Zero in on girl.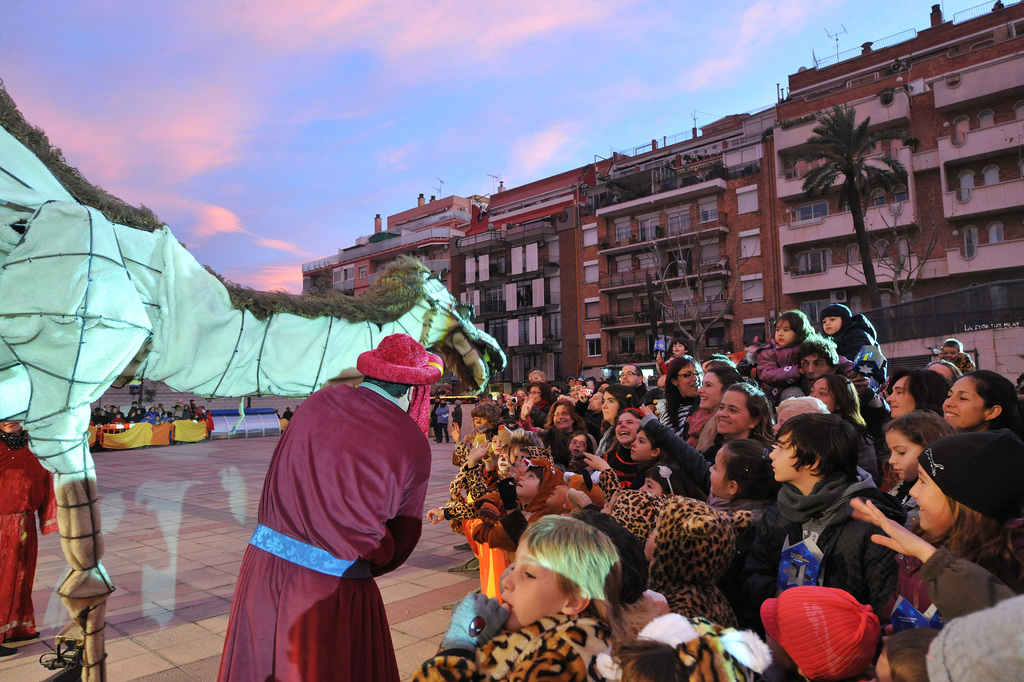
Zeroed in: region(413, 515, 621, 678).
